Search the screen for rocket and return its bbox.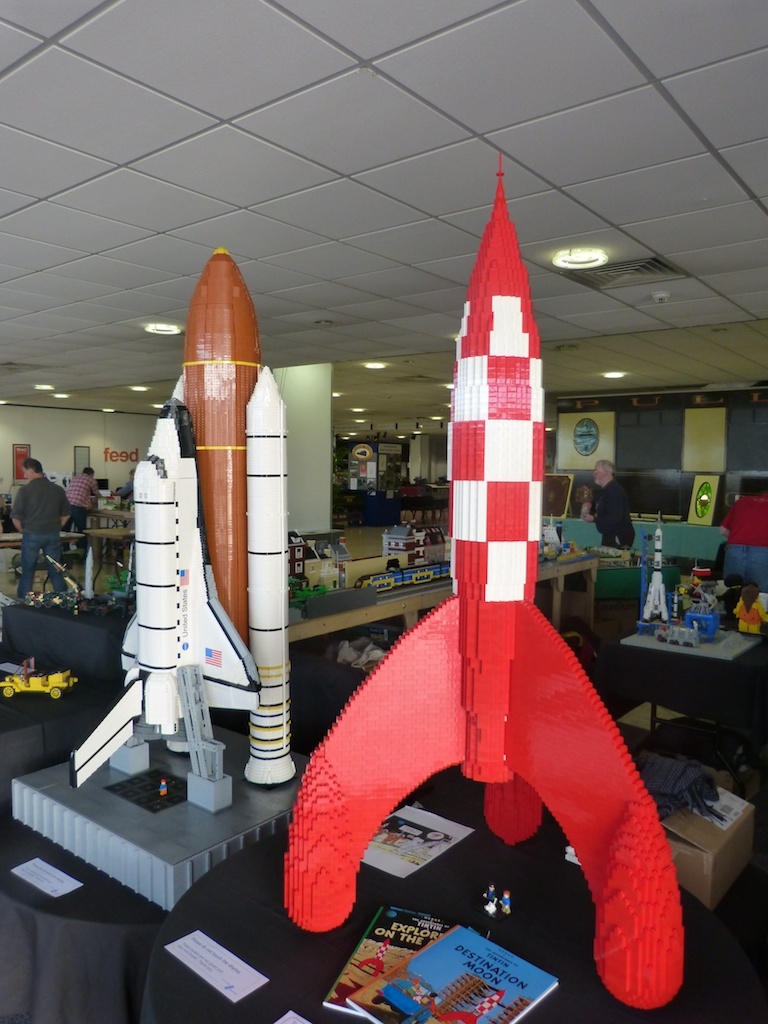
Found: x1=64 y1=253 x2=291 y2=790.
